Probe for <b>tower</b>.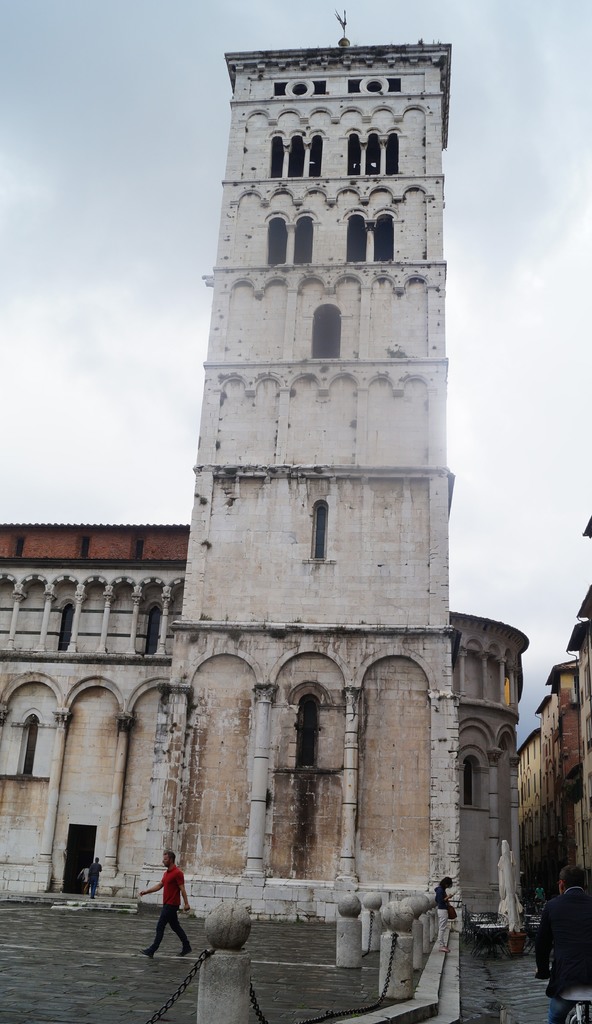
Probe result: 124, 24, 488, 842.
